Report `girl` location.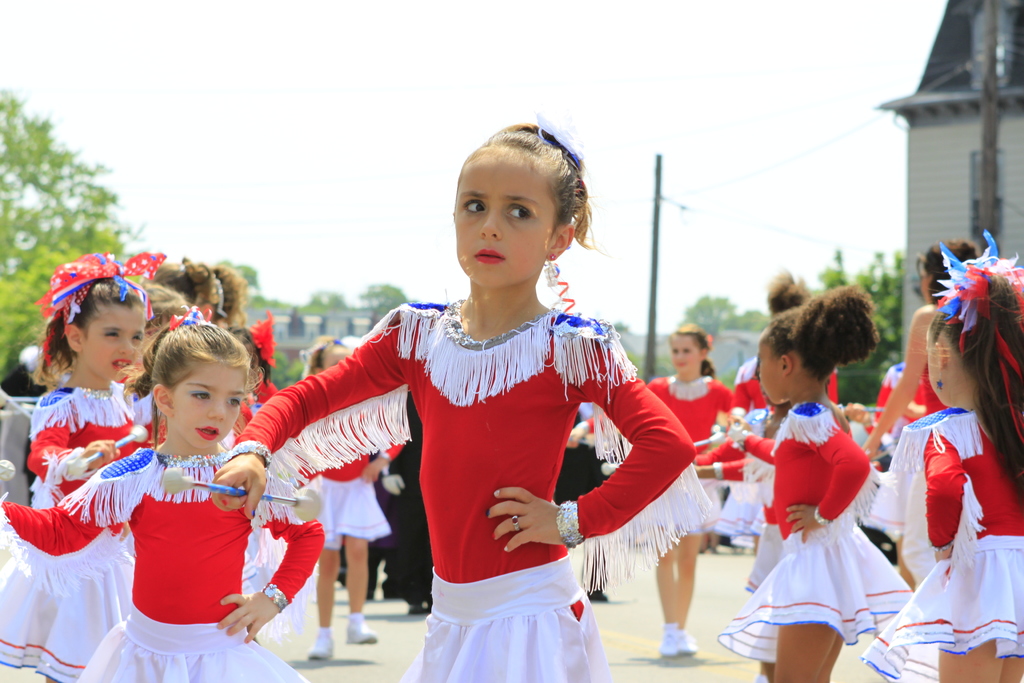
Report: 0:308:325:682.
